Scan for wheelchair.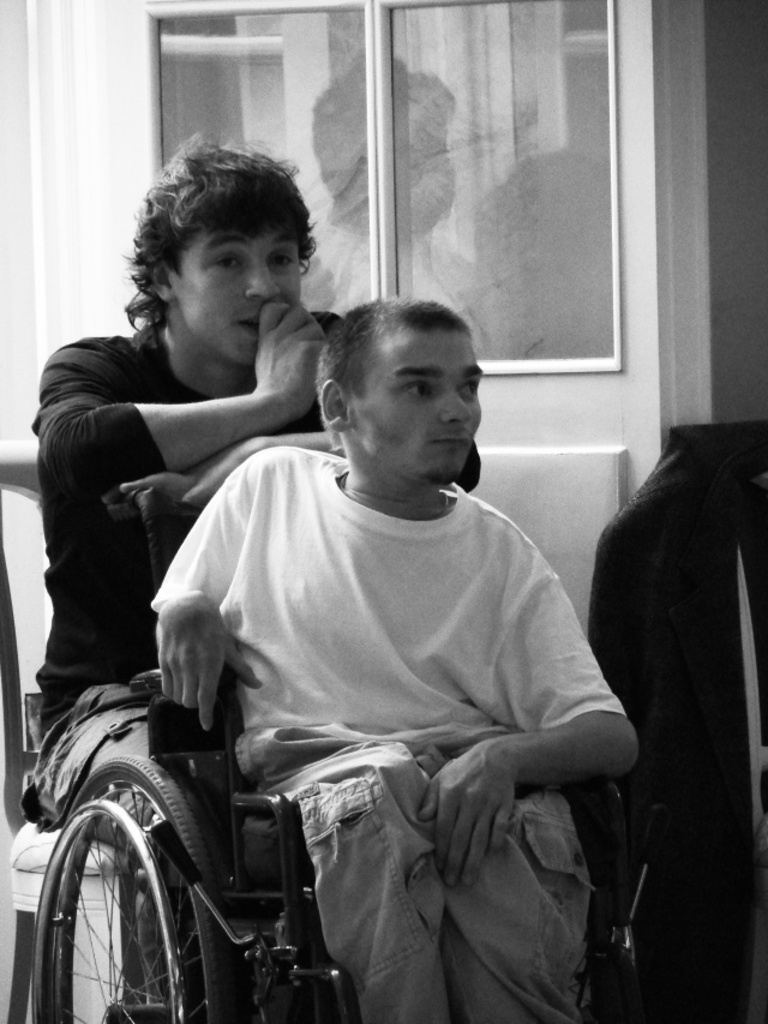
Scan result: detection(29, 580, 474, 1006).
